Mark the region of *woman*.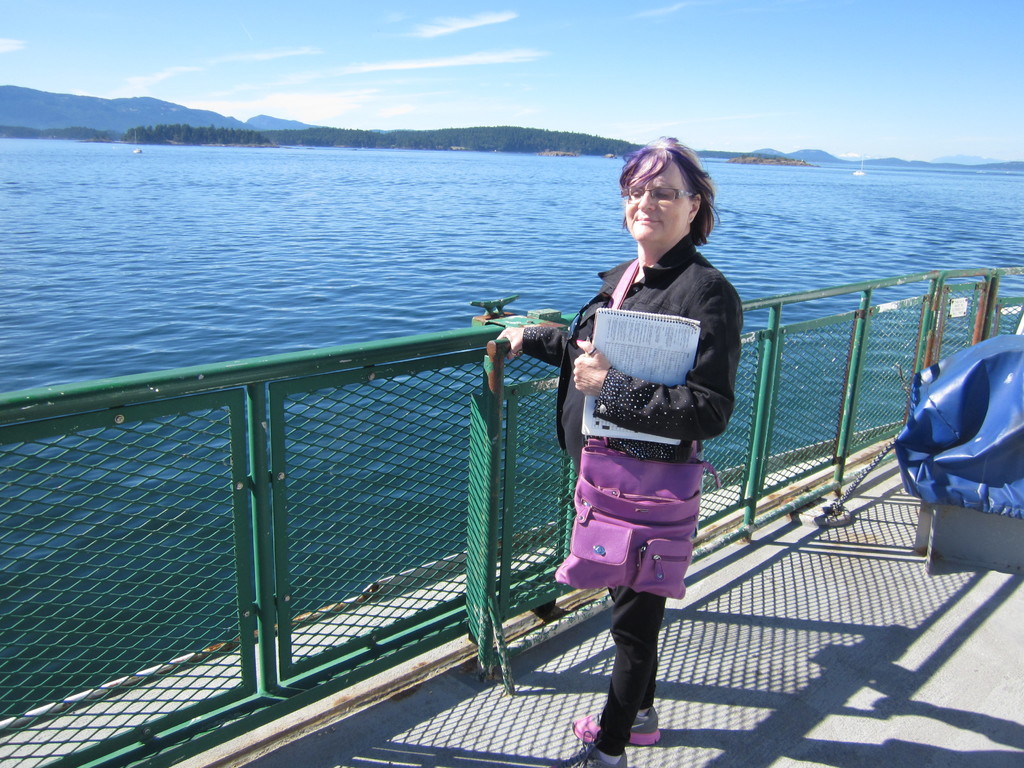
Region: 545/160/742/733.
